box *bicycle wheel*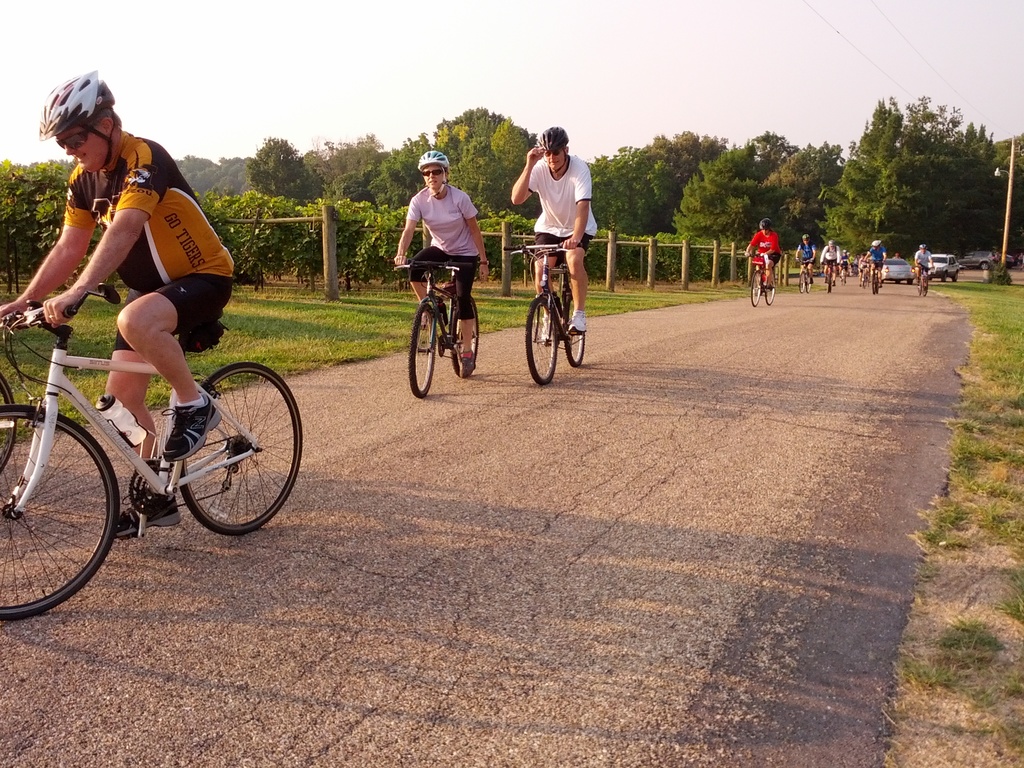
bbox=[177, 361, 304, 536]
